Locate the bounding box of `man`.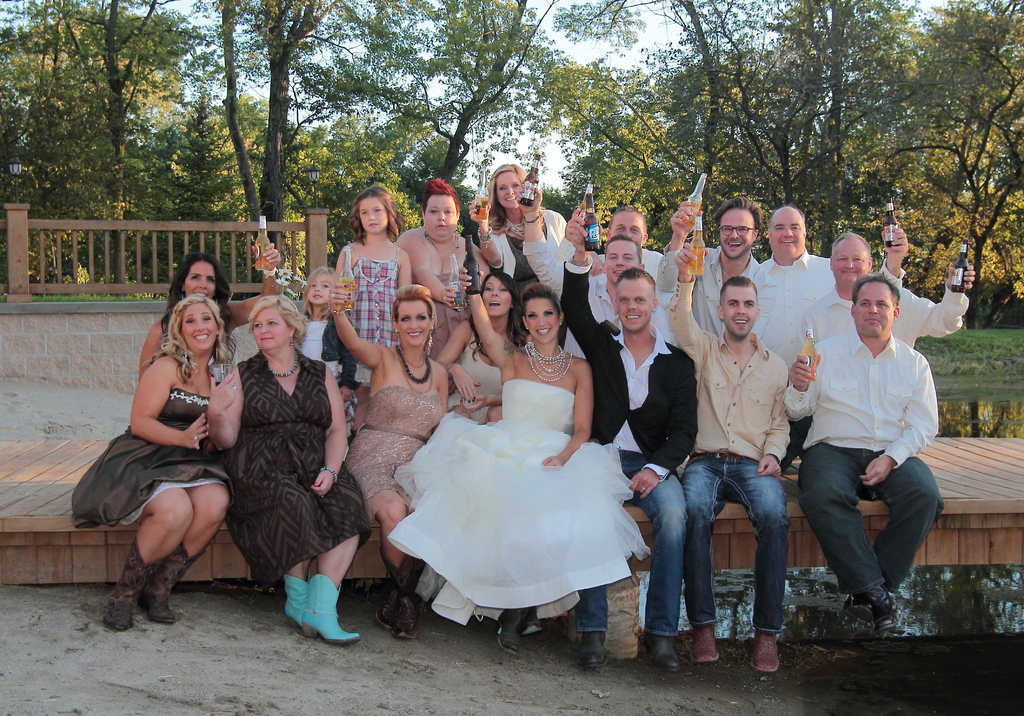
Bounding box: x1=782 y1=230 x2=973 y2=472.
